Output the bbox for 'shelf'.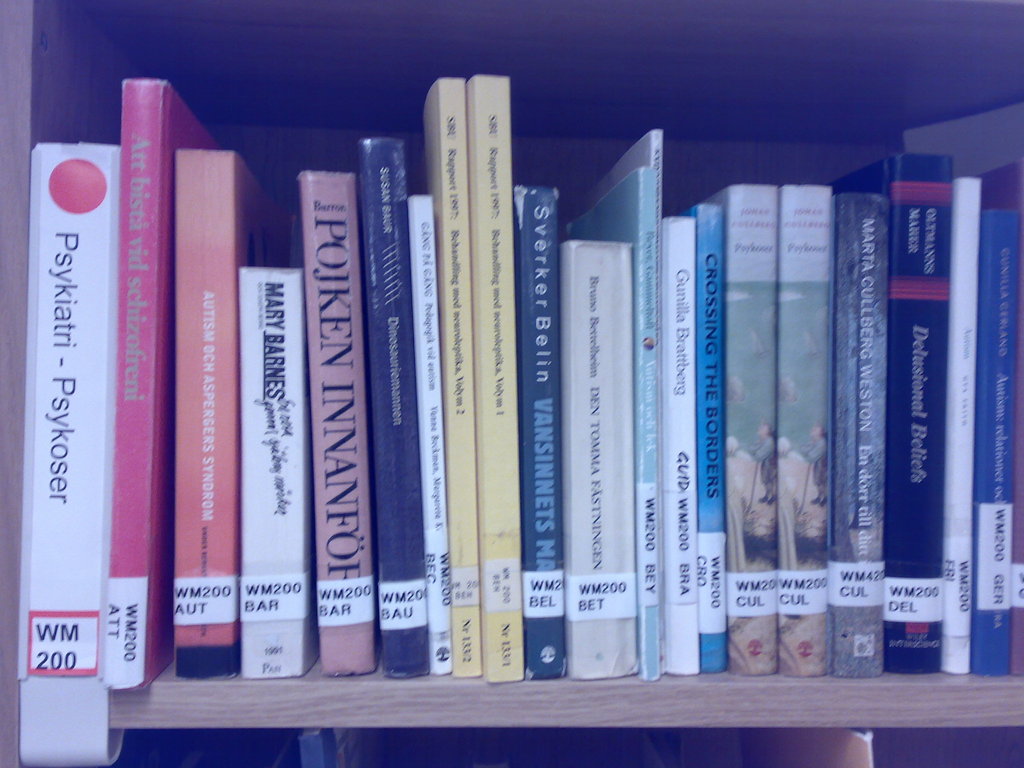
[left=0, top=17, right=1001, bottom=767].
